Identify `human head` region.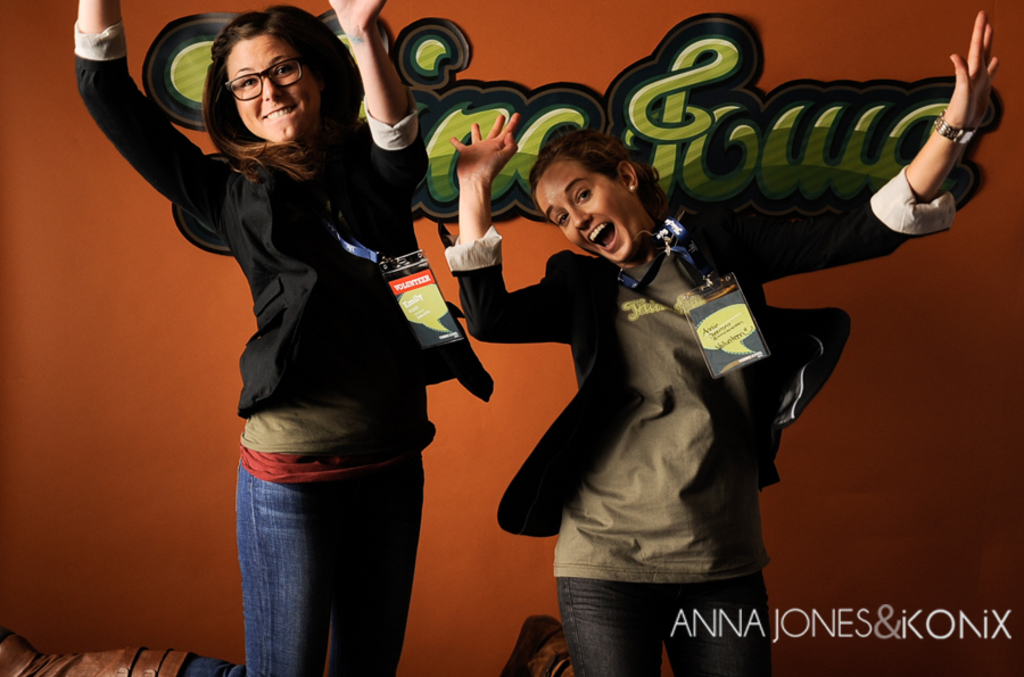
Region: 530,137,659,271.
